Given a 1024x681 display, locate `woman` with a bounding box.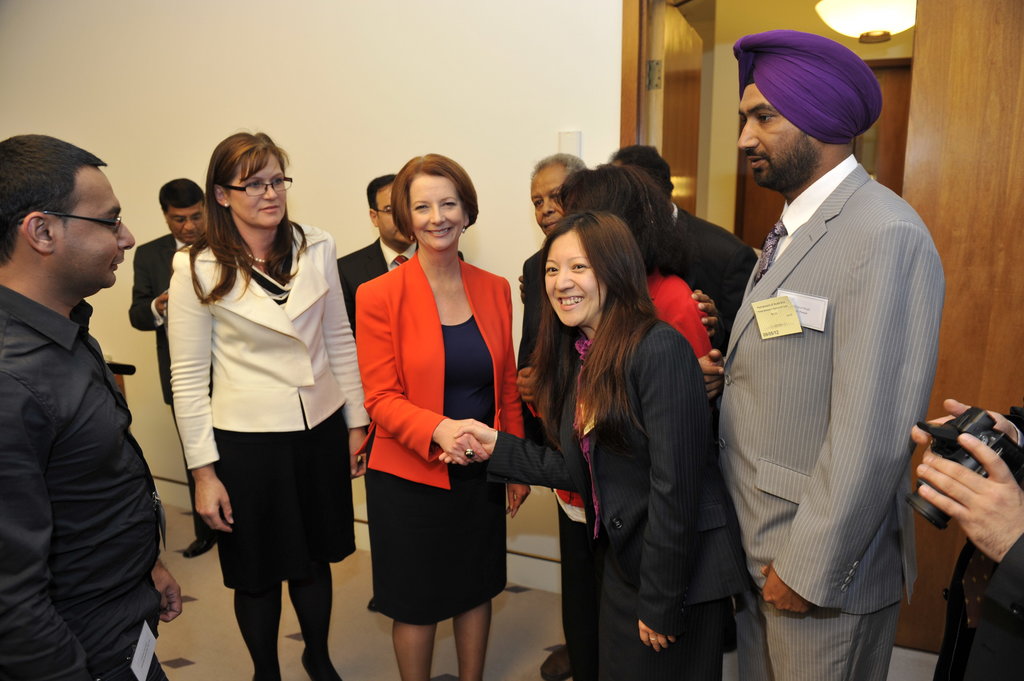
Located: rect(510, 157, 729, 661).
